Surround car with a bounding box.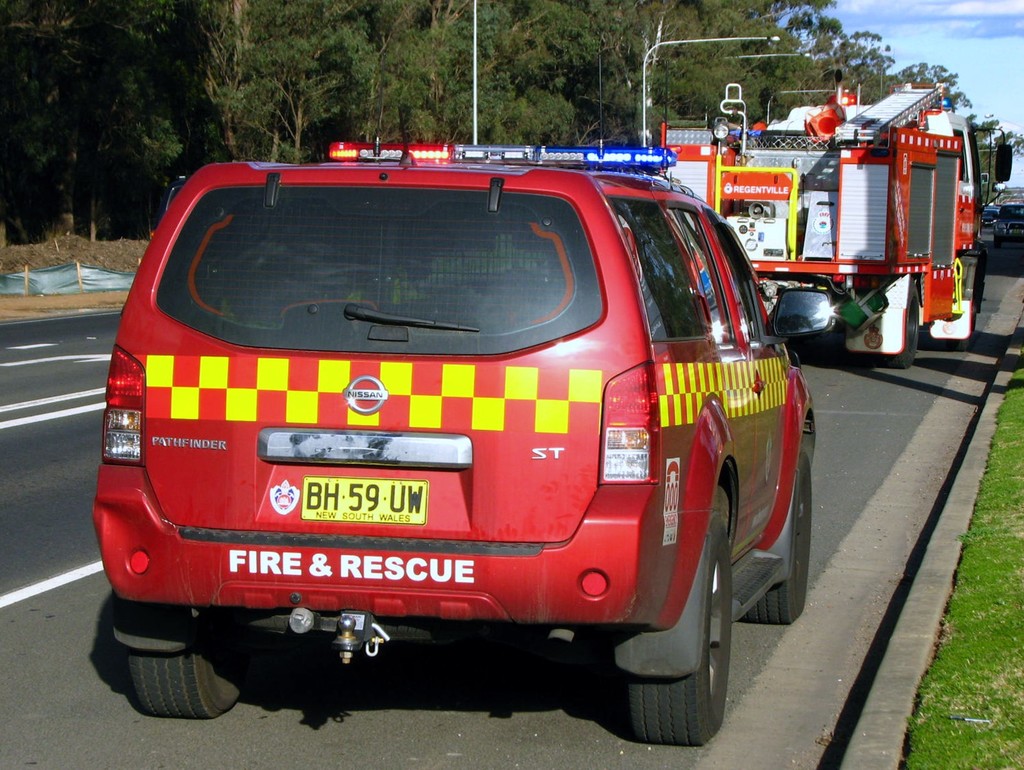
detection(91, 56, 835, 746).
